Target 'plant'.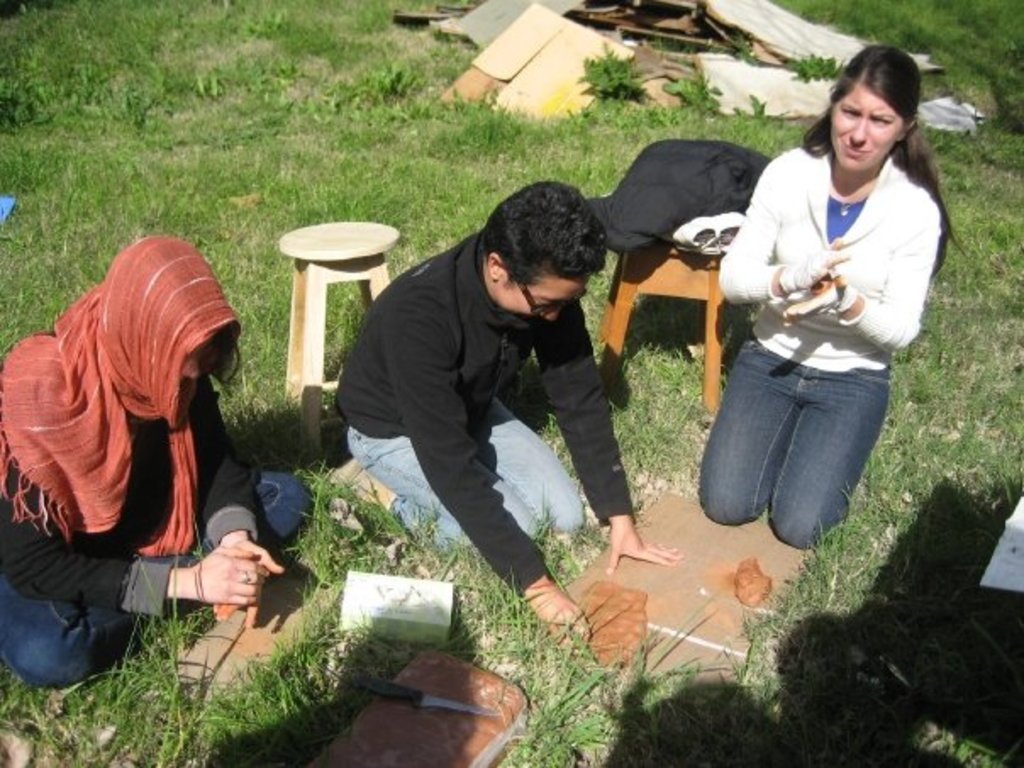
Target region: bbox(293, 466, 349, 583).
